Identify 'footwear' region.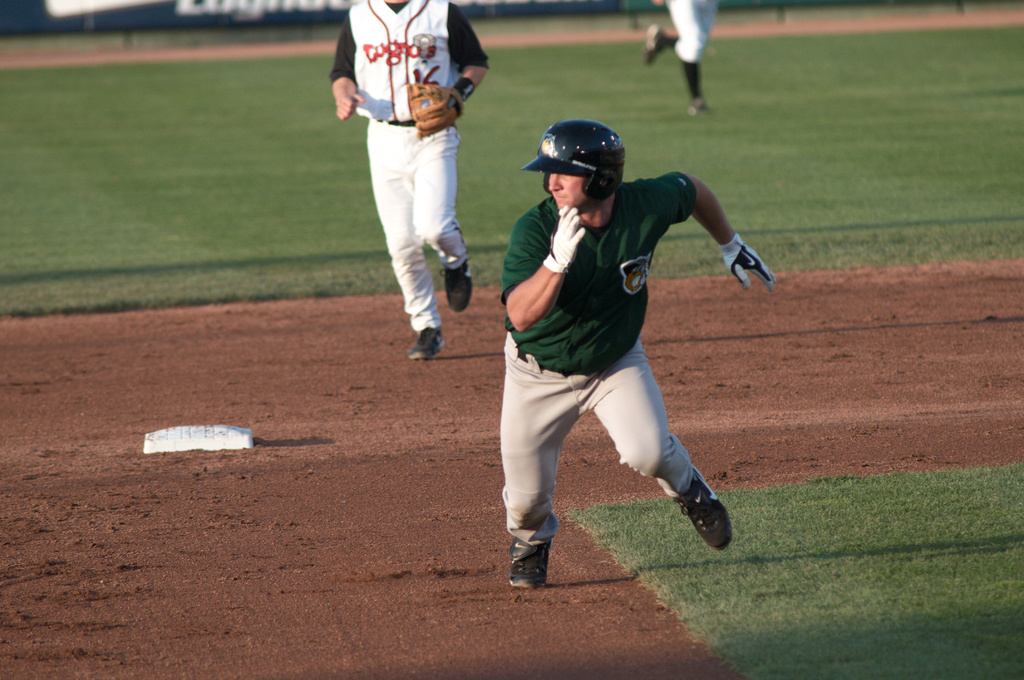
Region: rect(508, 523, 572, 592).
